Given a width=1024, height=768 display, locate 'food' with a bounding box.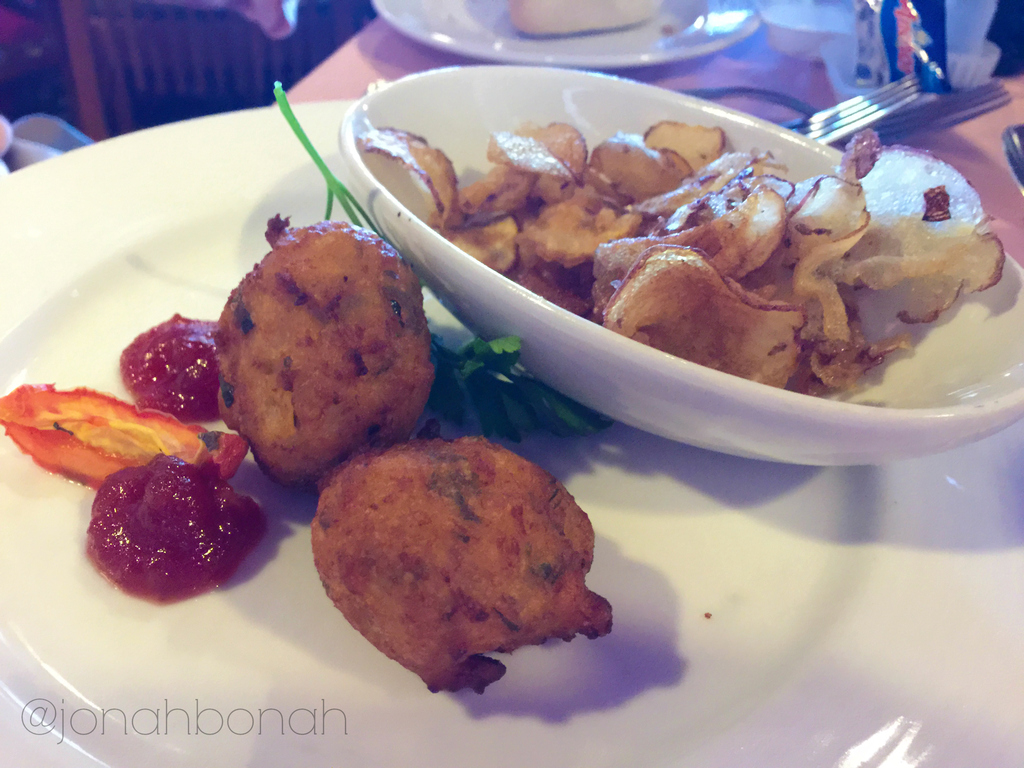
Located: box(275, 87, 605, 450).
